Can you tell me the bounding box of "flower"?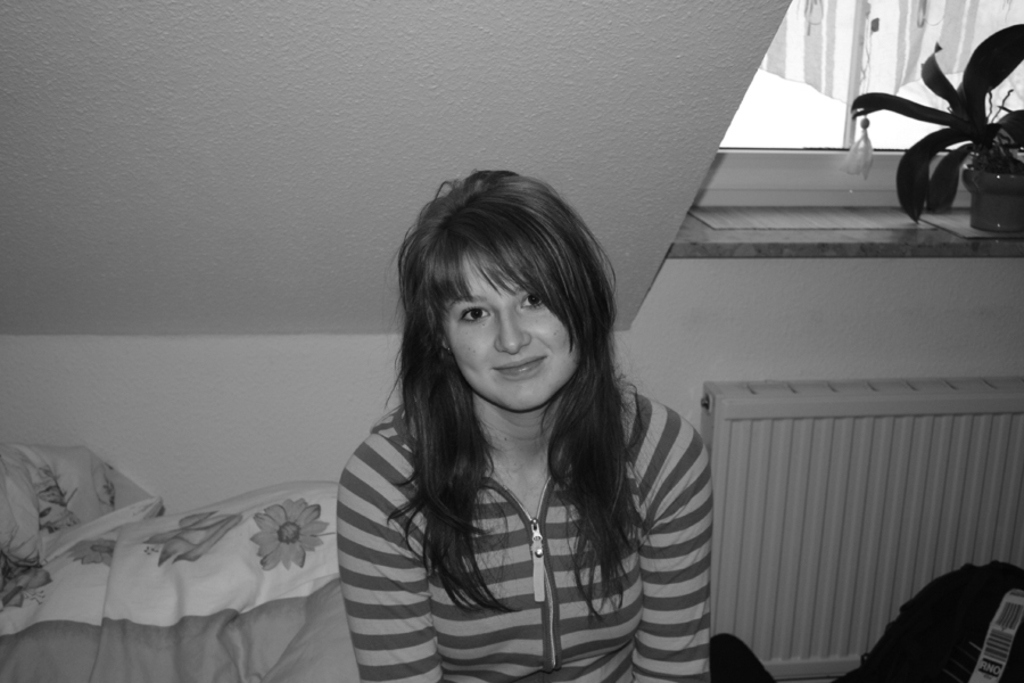
<region>67, 535, 114, 569</region>.
